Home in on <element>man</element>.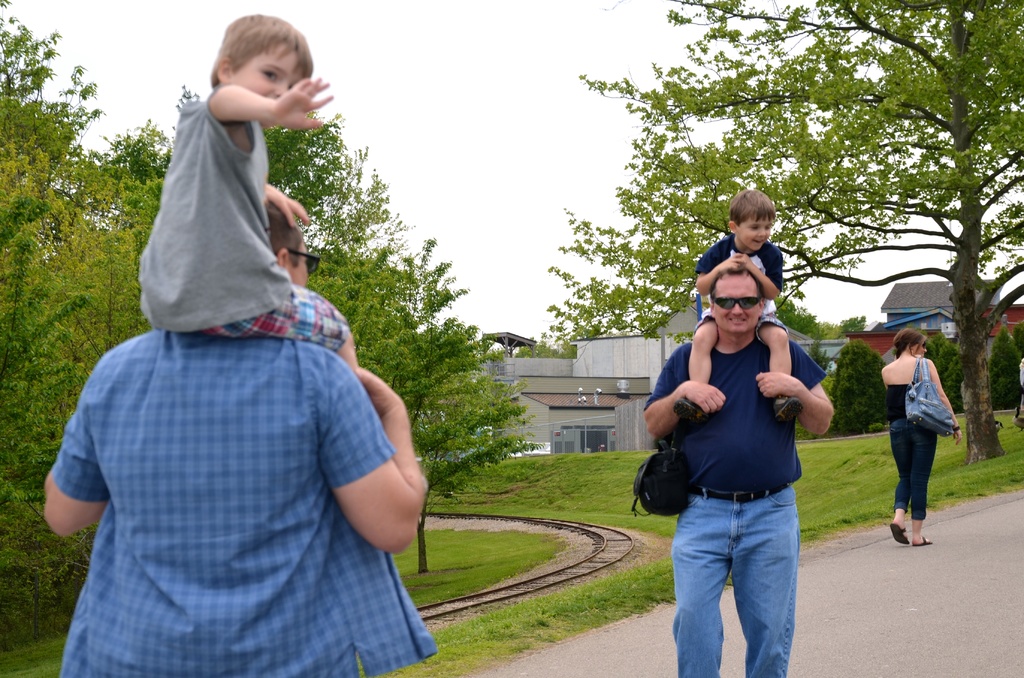
Homed in at x1=628 y1=254 x2=820 y2=677.
